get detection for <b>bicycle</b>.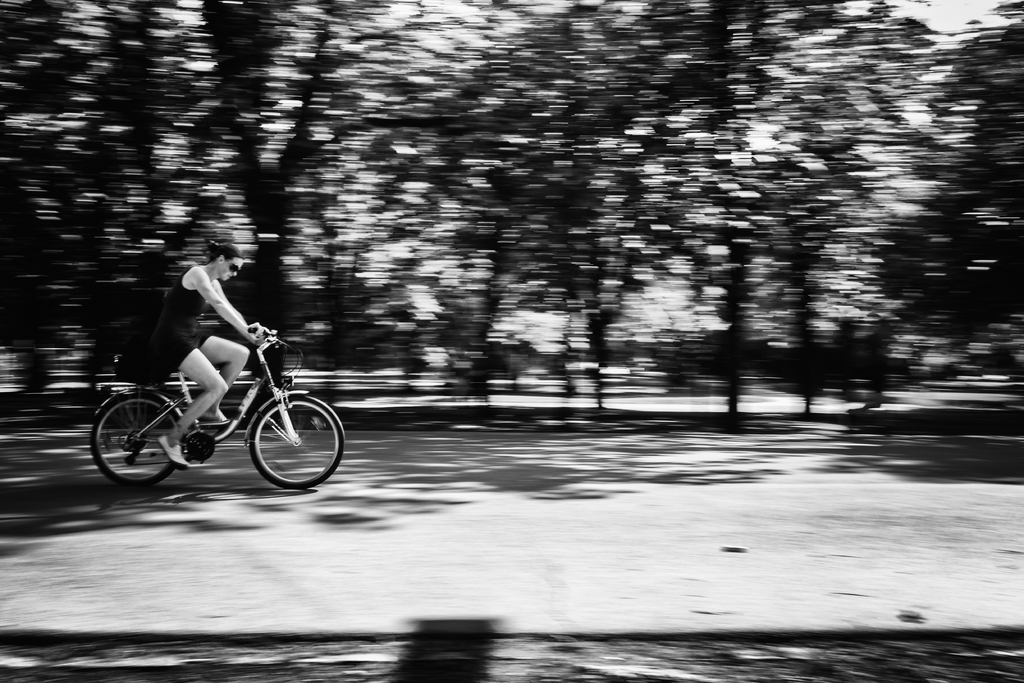
Detection: (88, 325, 347, 494).
